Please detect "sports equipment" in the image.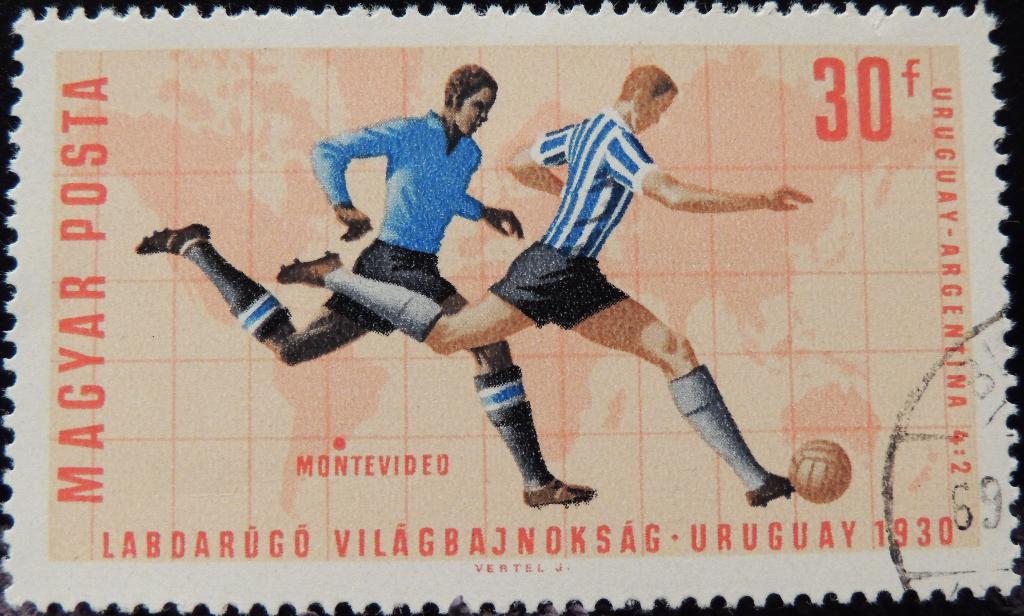
bbox=[133, 216, 209, 254].
